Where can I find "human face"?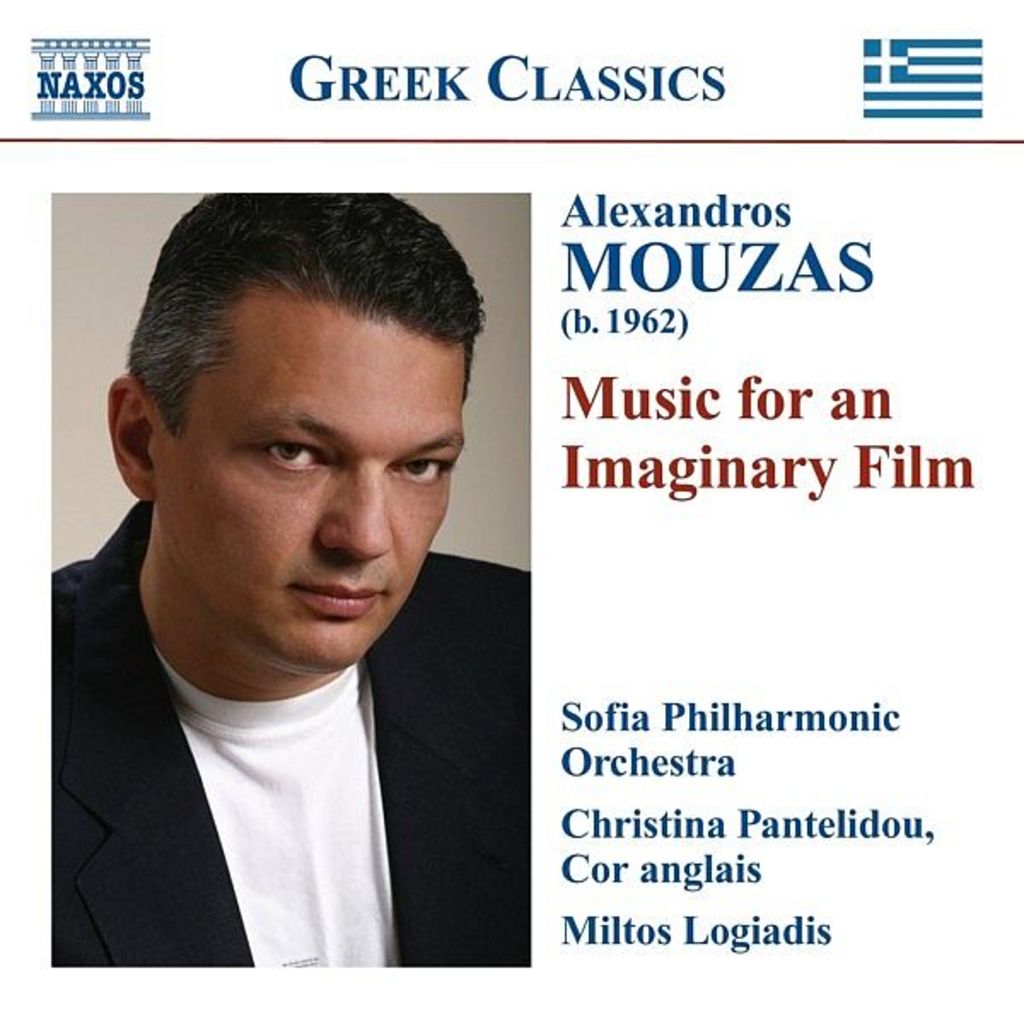
You can find it at {"x1": 162, "y1": 299, "x2": 468, "y2": 669}.
